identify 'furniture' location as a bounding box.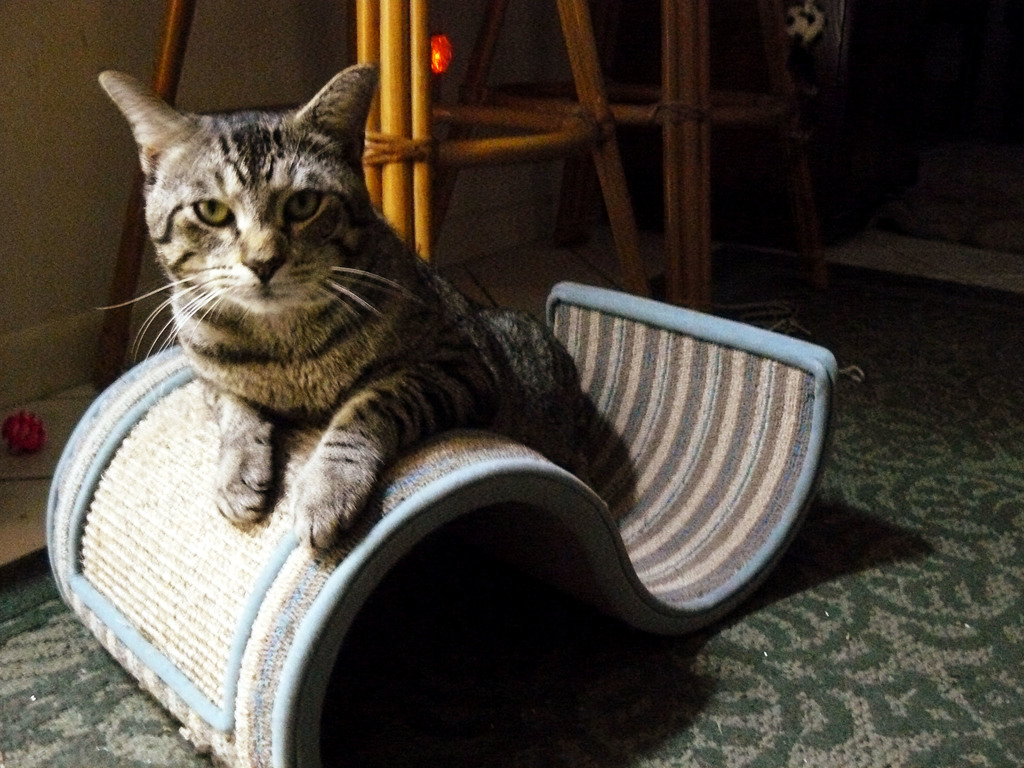
(422,0,829,324).
